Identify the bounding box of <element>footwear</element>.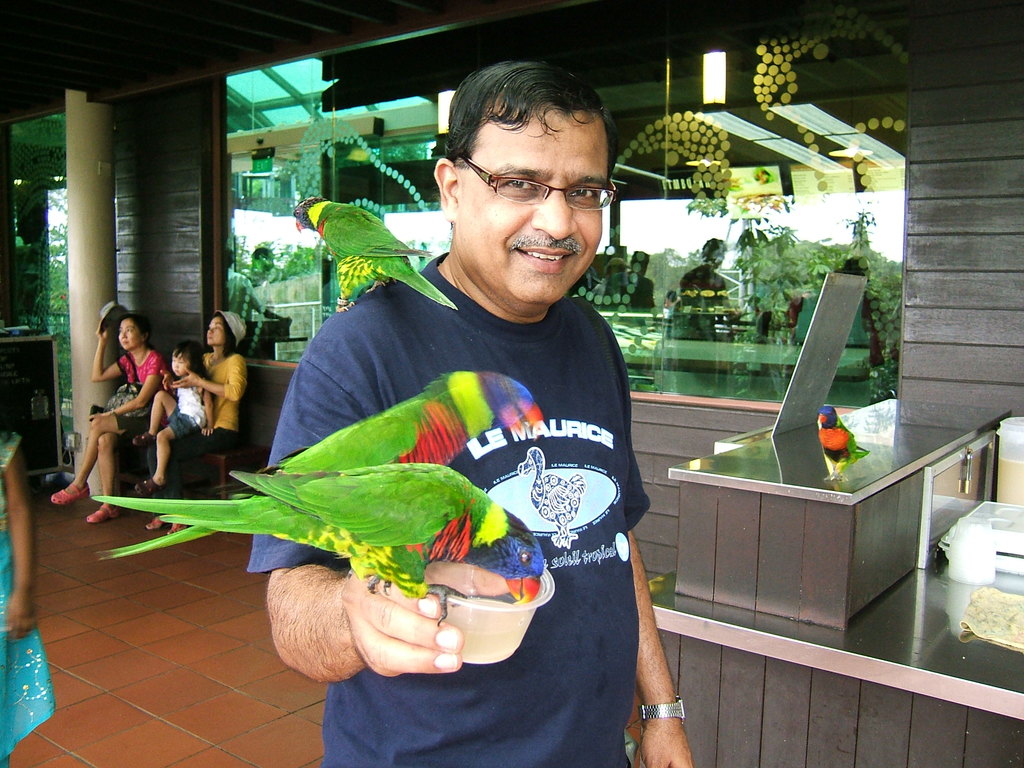
[131,472,166,500].
